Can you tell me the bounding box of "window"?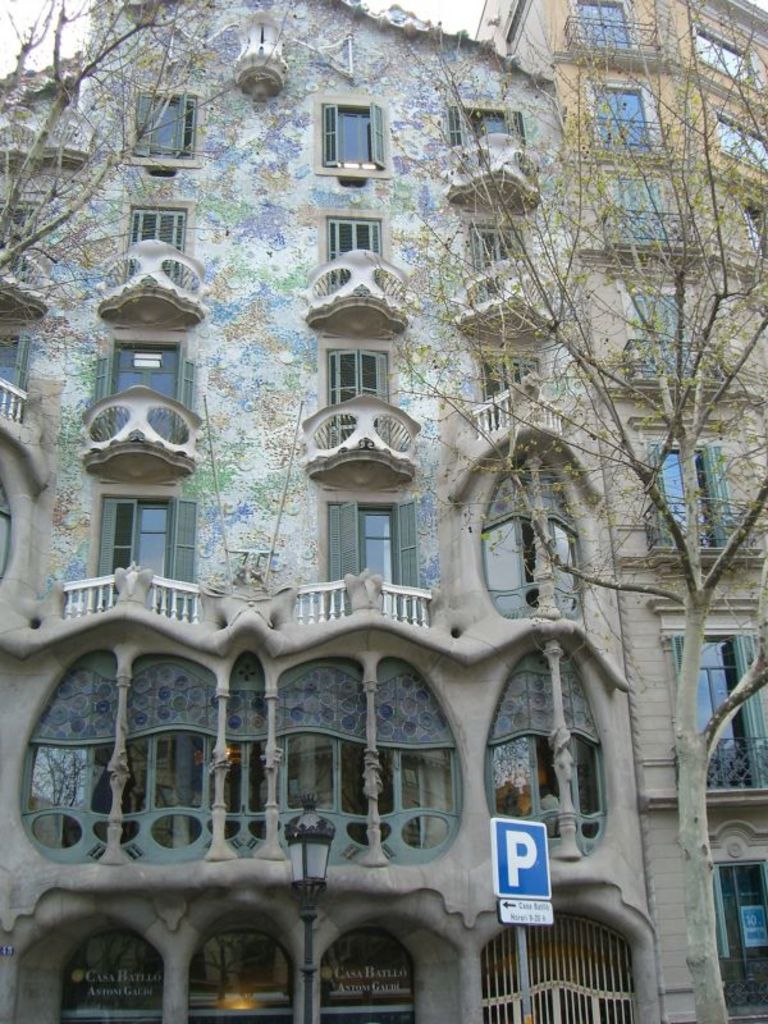
crop(100, 340, 186, 445).
